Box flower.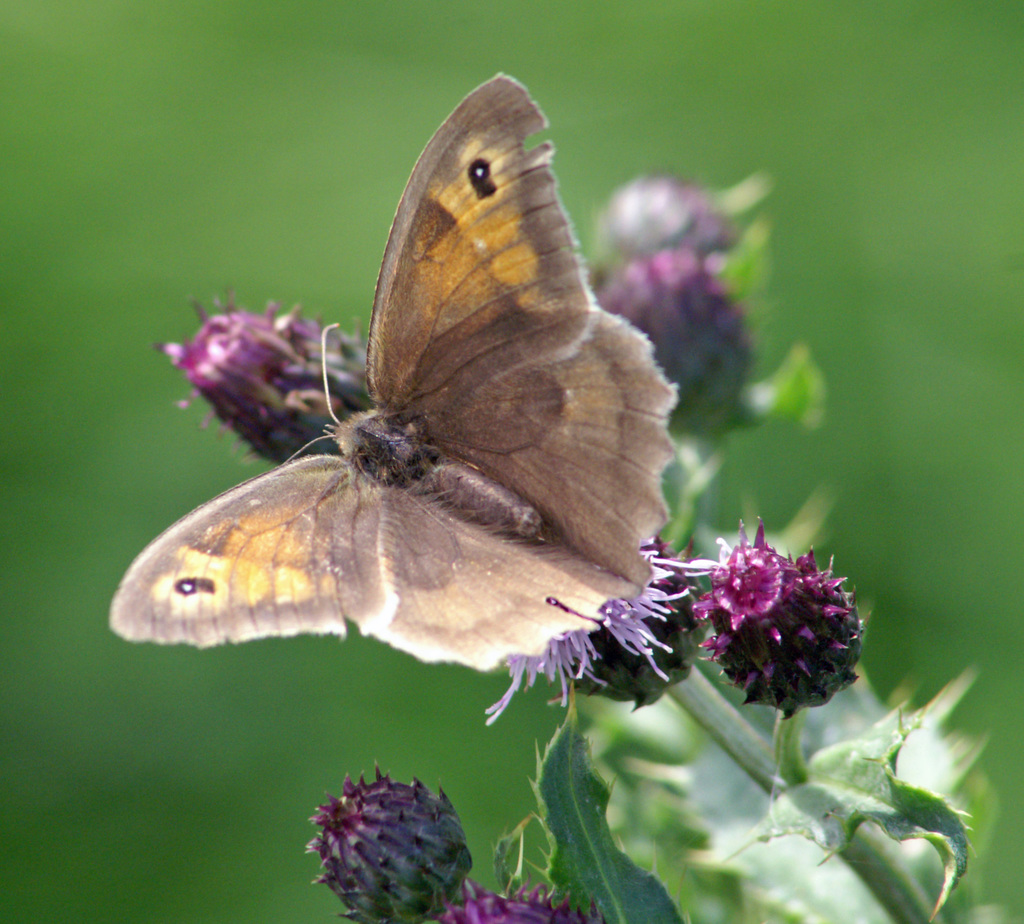
l=385, t=871, r=620, b=923.
